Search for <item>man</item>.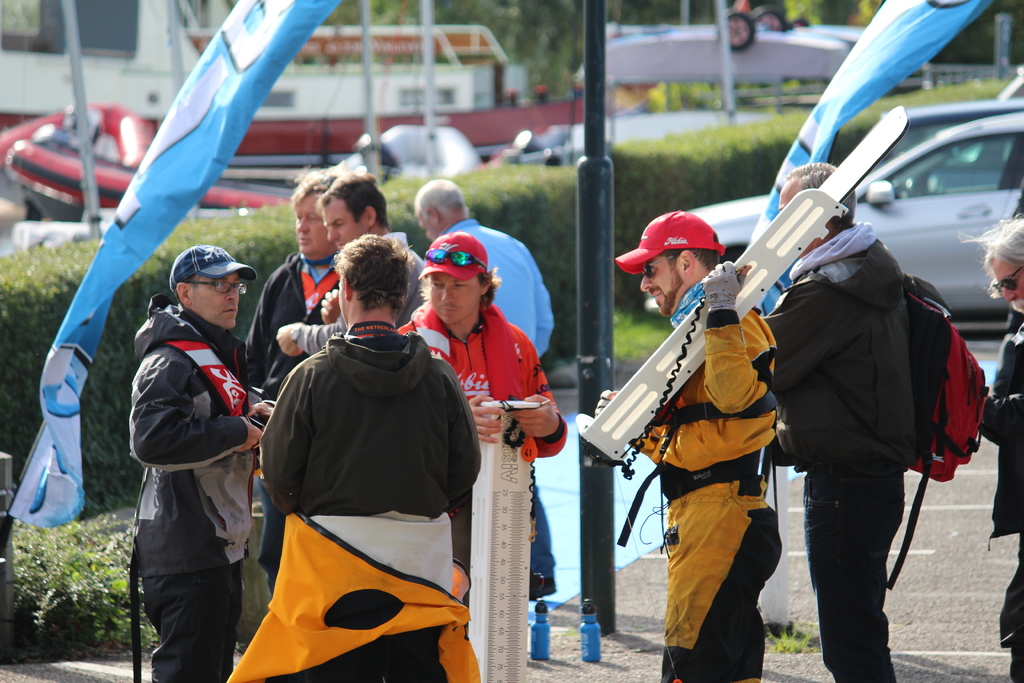
Found at pyautogui.locateOnScreen(765, 157, 925, 682).
